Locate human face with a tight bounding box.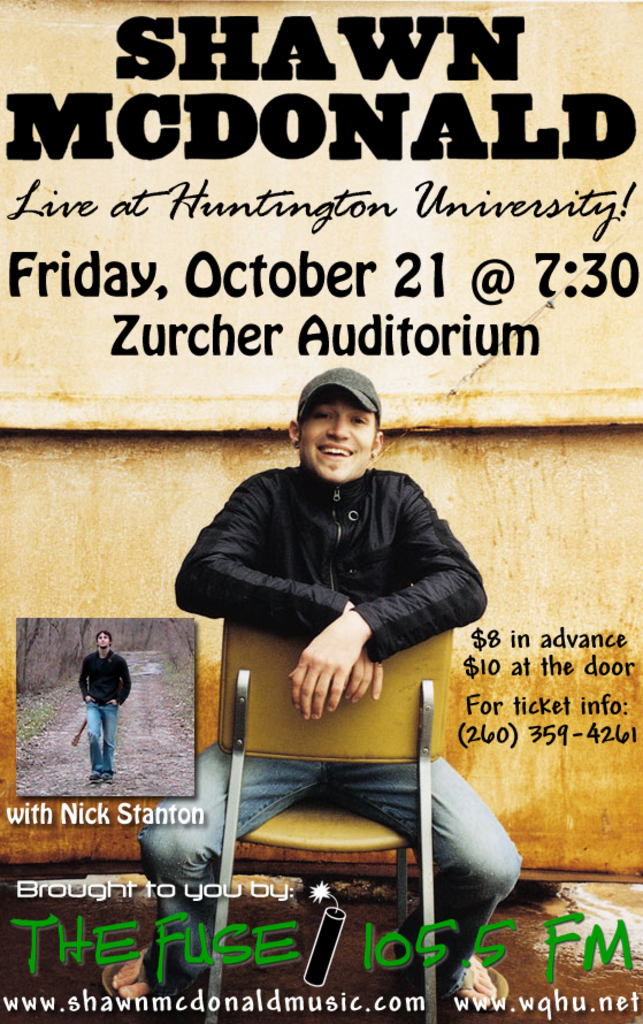
(left=98, top=634, right=109, bottom=649).
